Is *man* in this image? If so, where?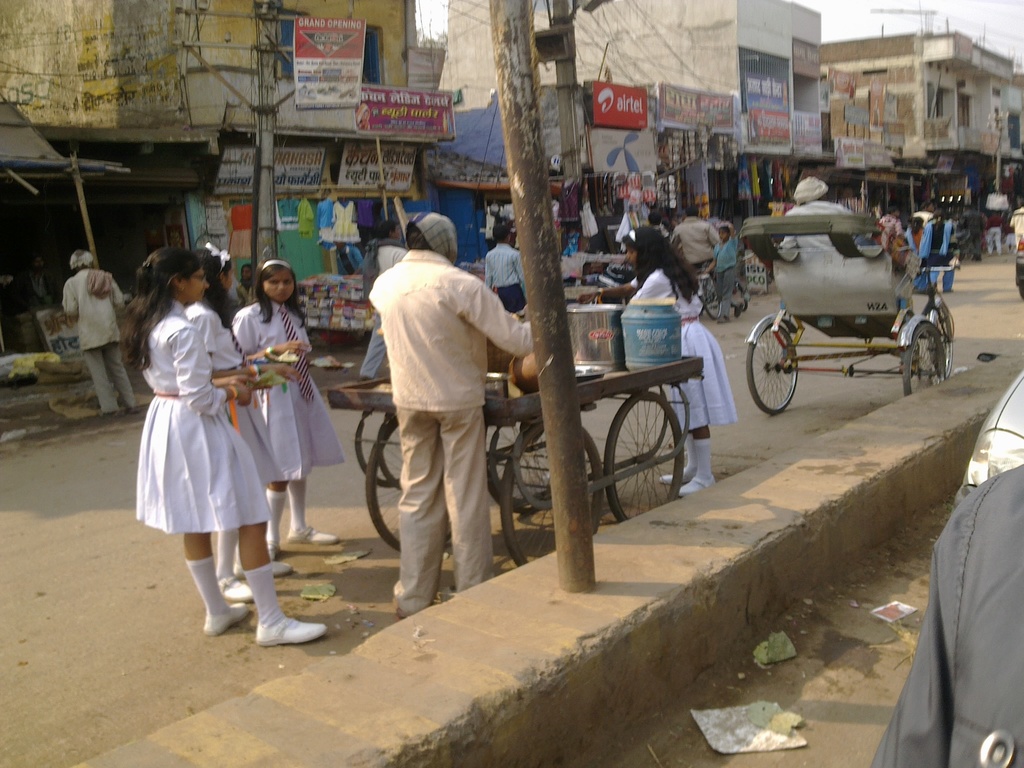
Yes, at l=871, t=460, r=1023, b=767.
